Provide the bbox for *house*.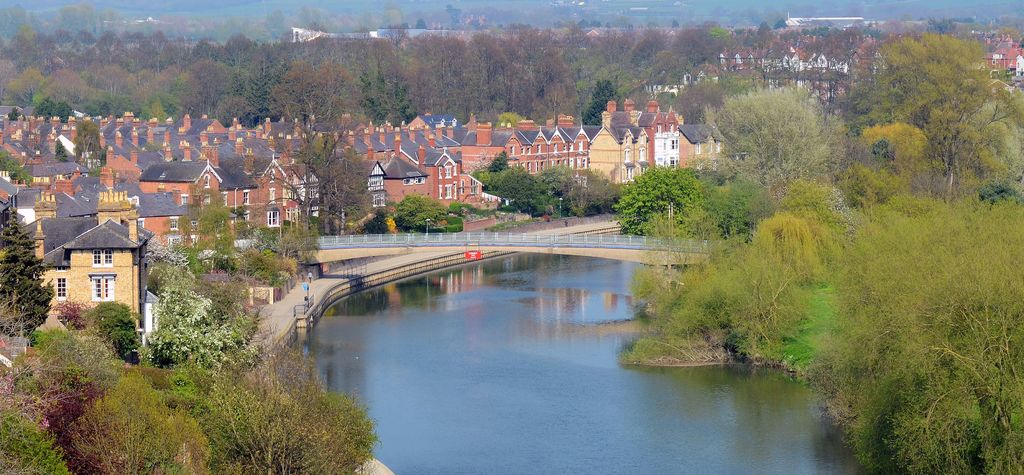
x1=372 y1=29 x2=442 y2=40.
